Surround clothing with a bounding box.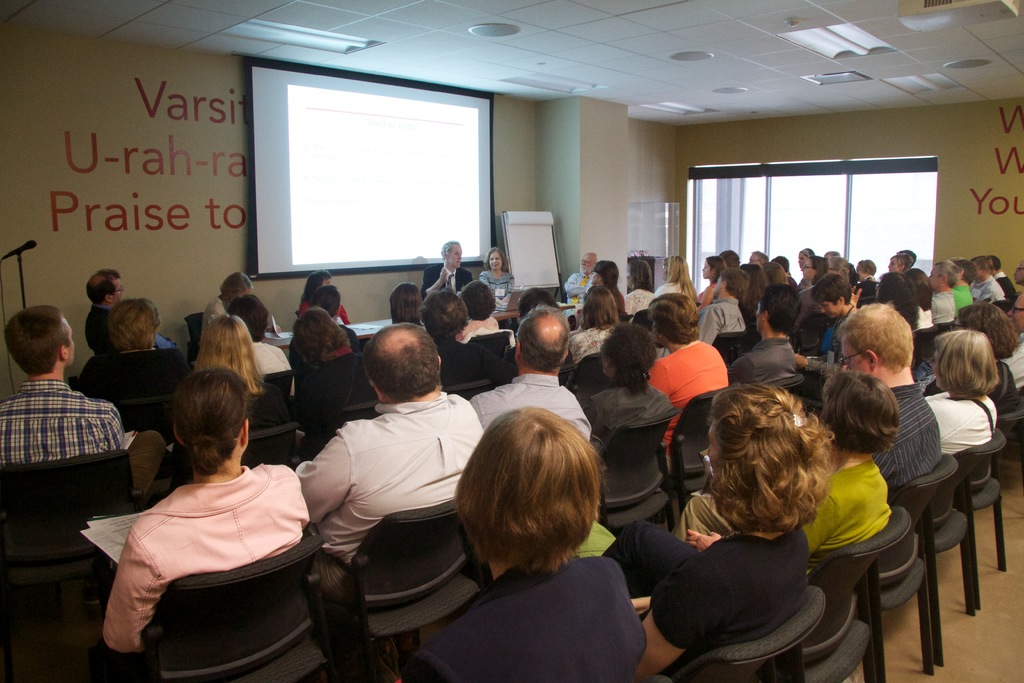
[867,277,880,309].
